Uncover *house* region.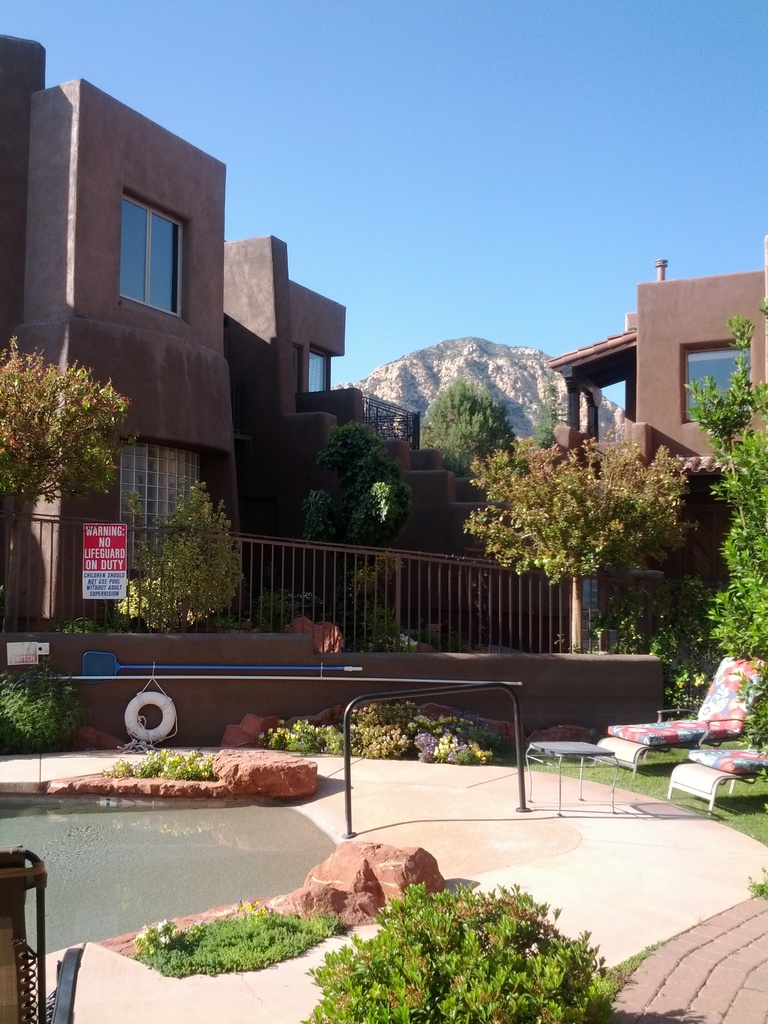
Uncovered: detection(544, 255, 767, 657).
